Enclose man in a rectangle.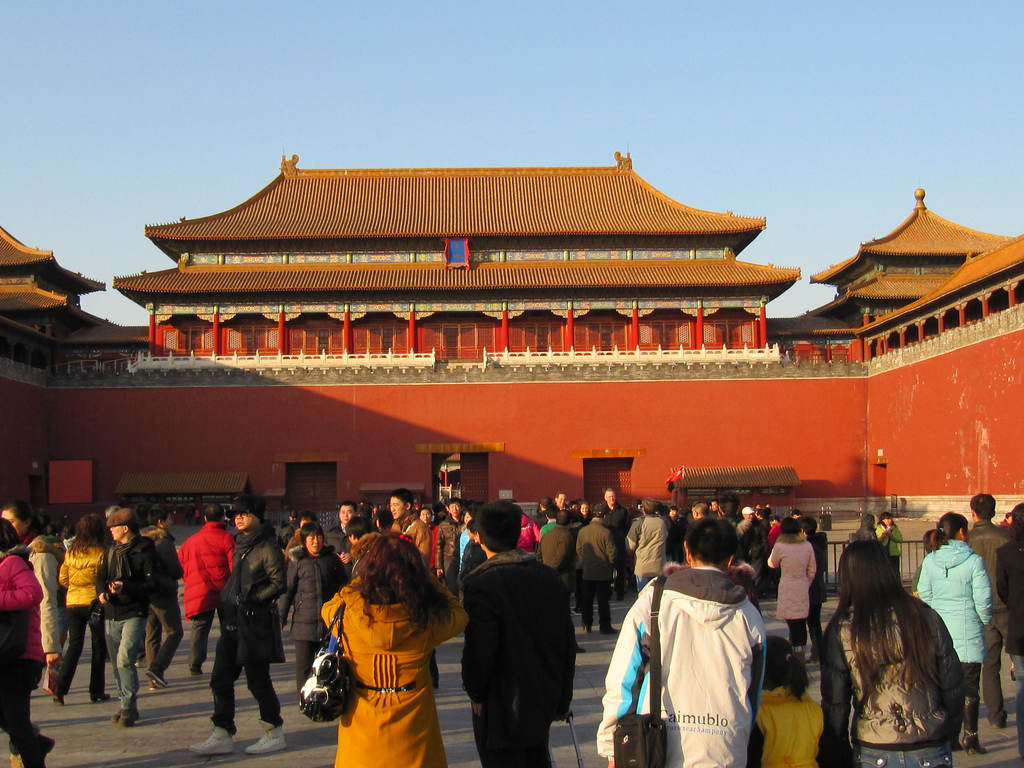
x1=321 y1=500 x2=360 y2=580.
